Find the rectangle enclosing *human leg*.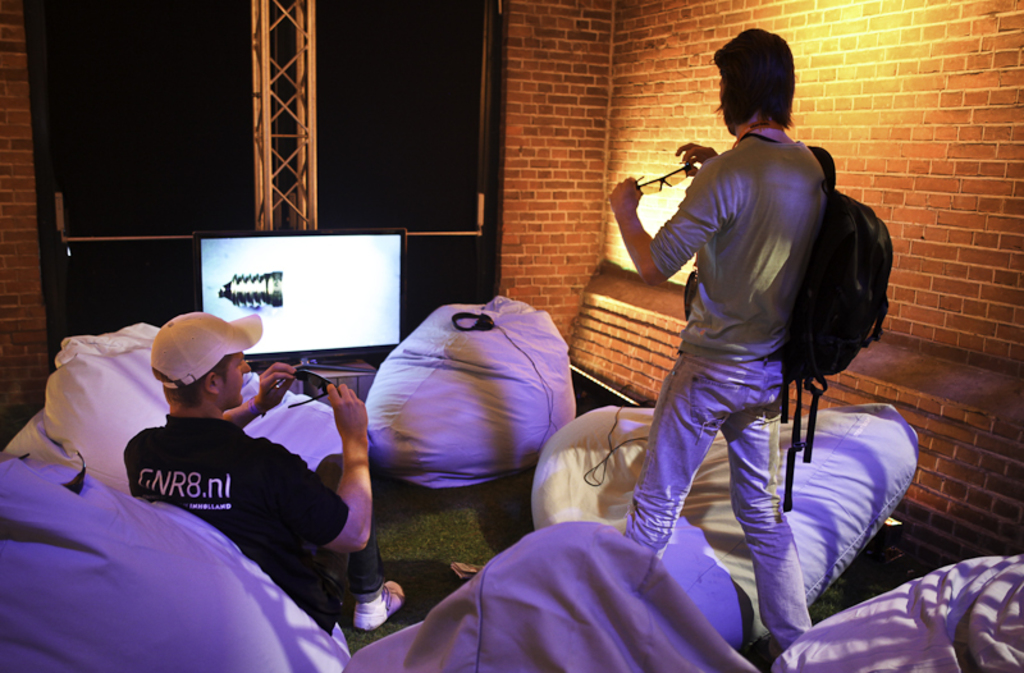
bbox(622, 352, 748, 563).
